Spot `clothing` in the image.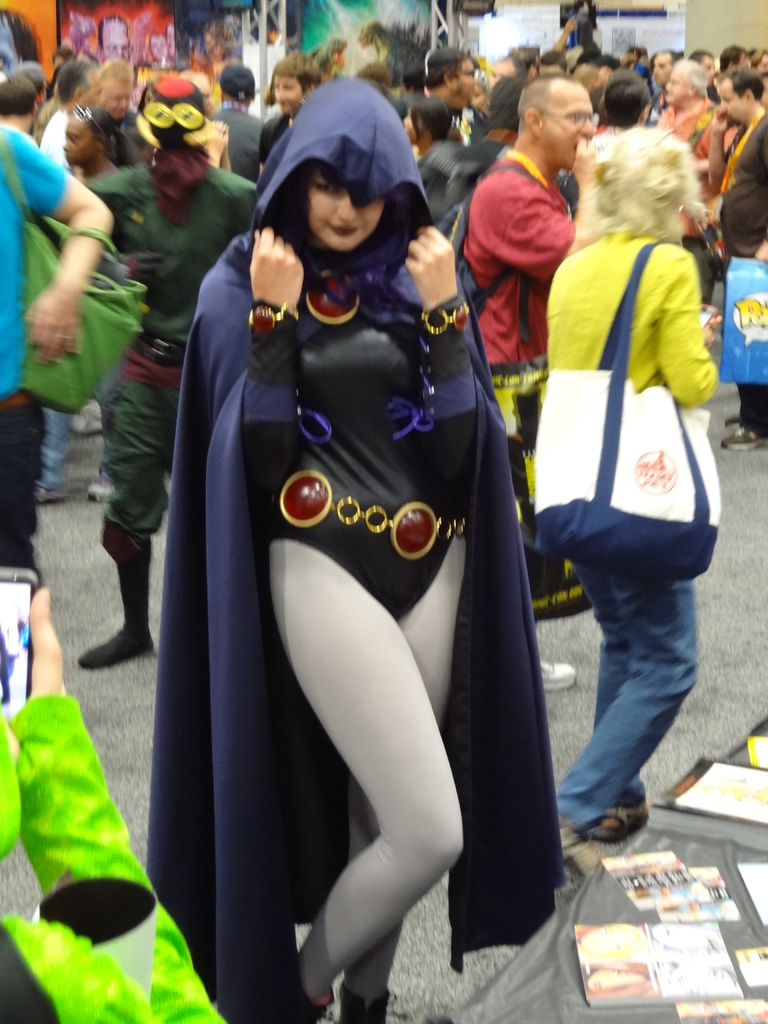
`clothing` found at x1=20 y1=617 x2=34 y2=650.
